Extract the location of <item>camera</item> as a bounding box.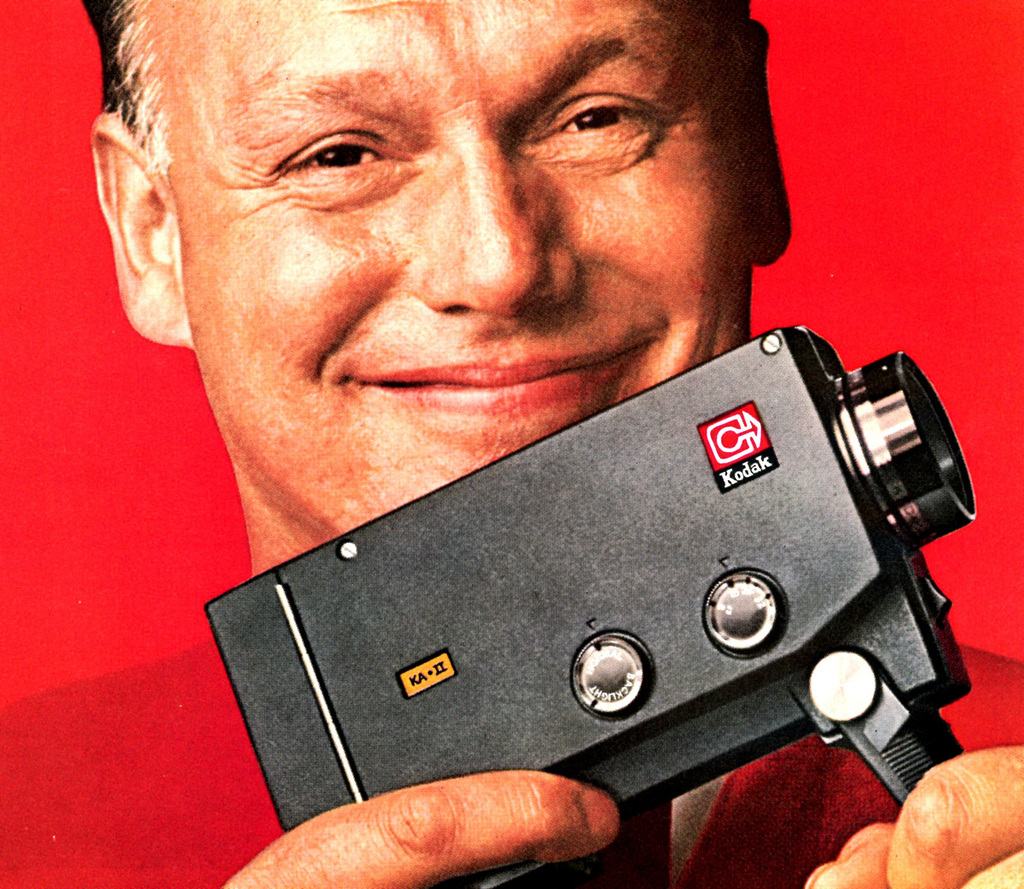
(left=204, top=325, right=979, bottom=888).
